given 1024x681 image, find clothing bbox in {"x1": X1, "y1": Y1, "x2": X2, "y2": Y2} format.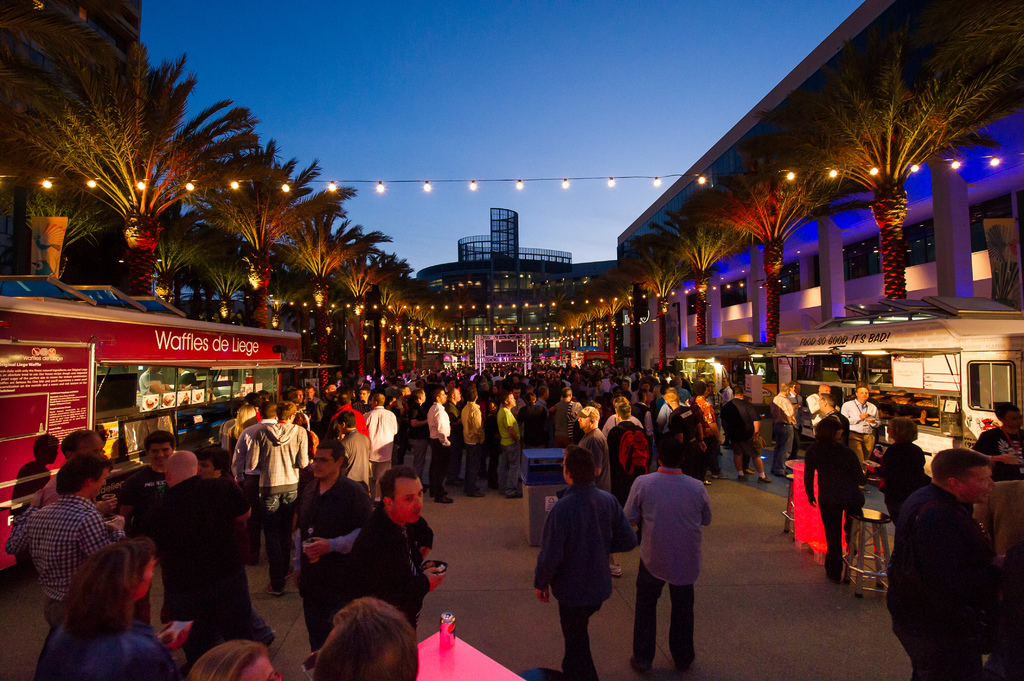
{"x1": 532, "y1": 497, "x2": 623, "y2": 680}.
